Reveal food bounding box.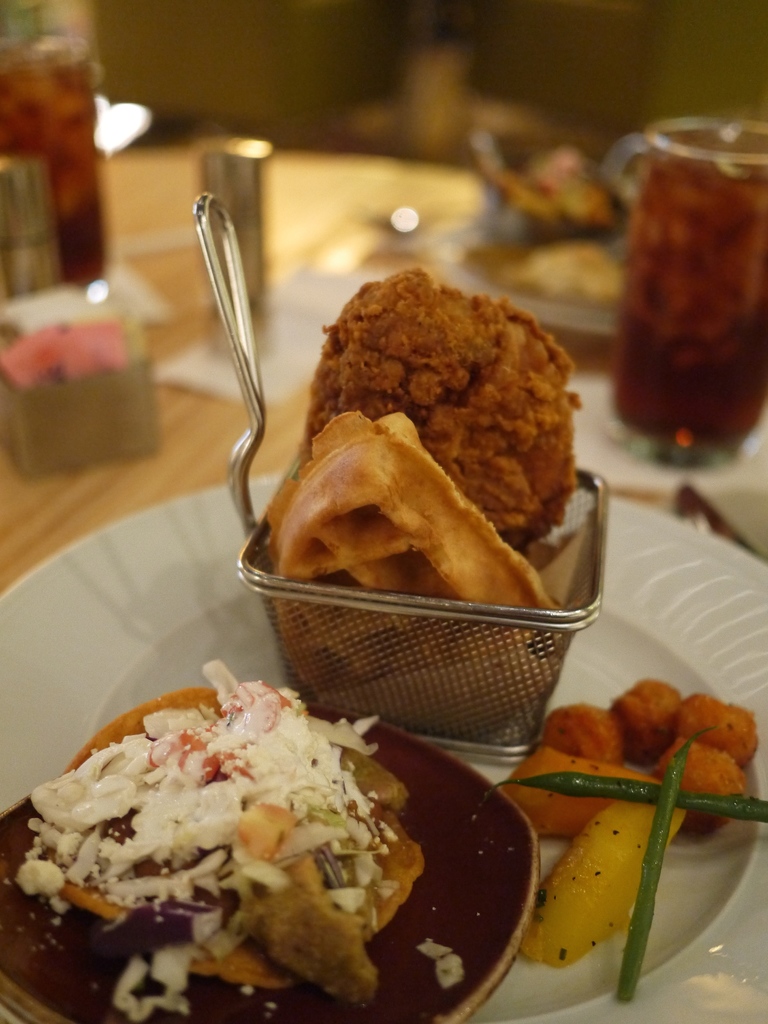
Revealed: [x1=660, y1=732, x2=744, y2=835].
